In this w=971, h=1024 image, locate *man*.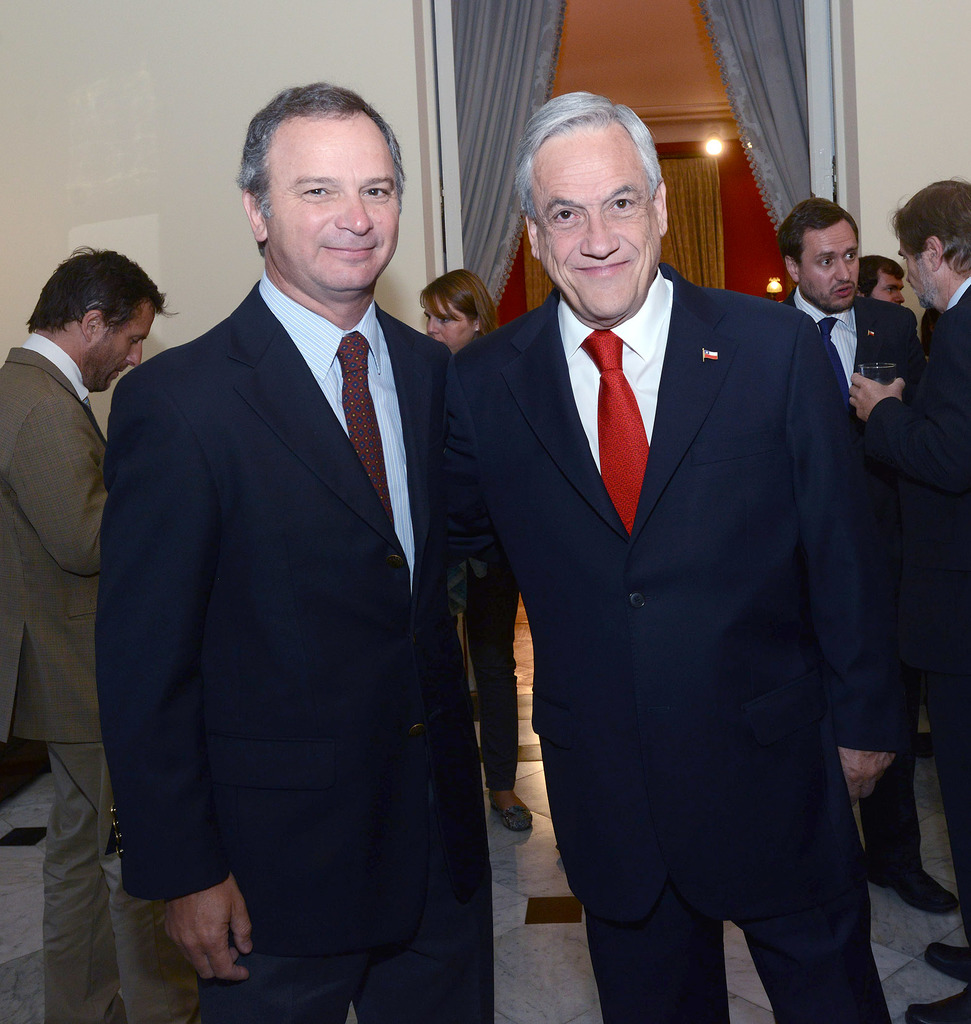
Bounding box: {"x1": 97, "y1": 74, "x2": 510, "y2": 1021}.
